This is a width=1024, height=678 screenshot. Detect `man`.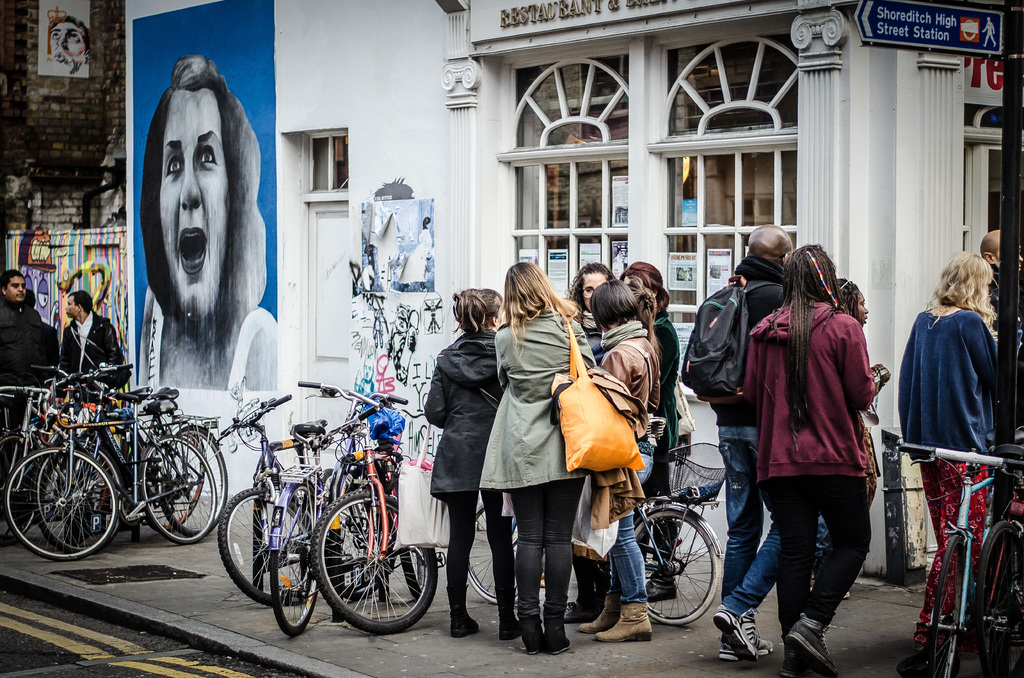
(x1=710, y1=223, x2=801, y2=661).
